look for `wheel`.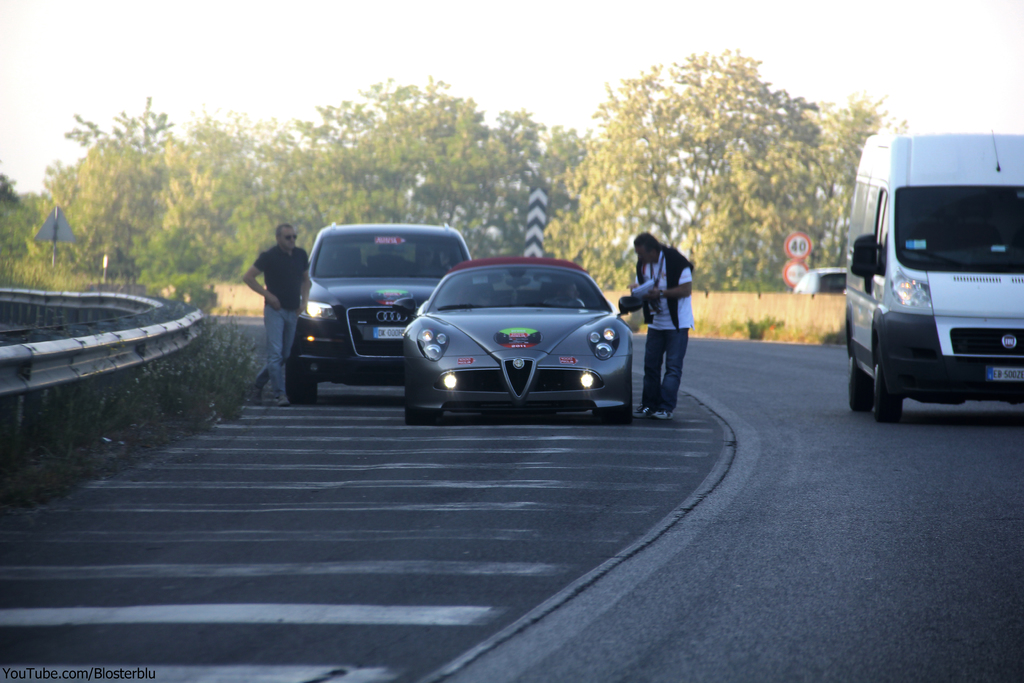
Found: region(871, 364, 907, 424).
